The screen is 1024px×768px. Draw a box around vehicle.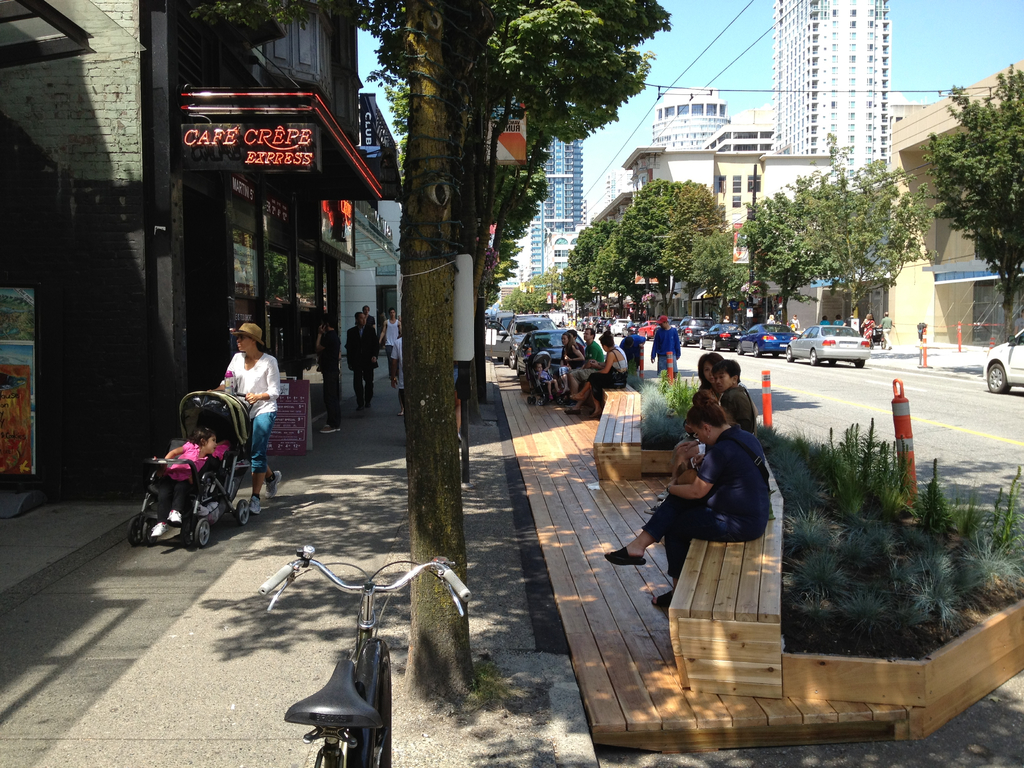
678 318 718 347.
